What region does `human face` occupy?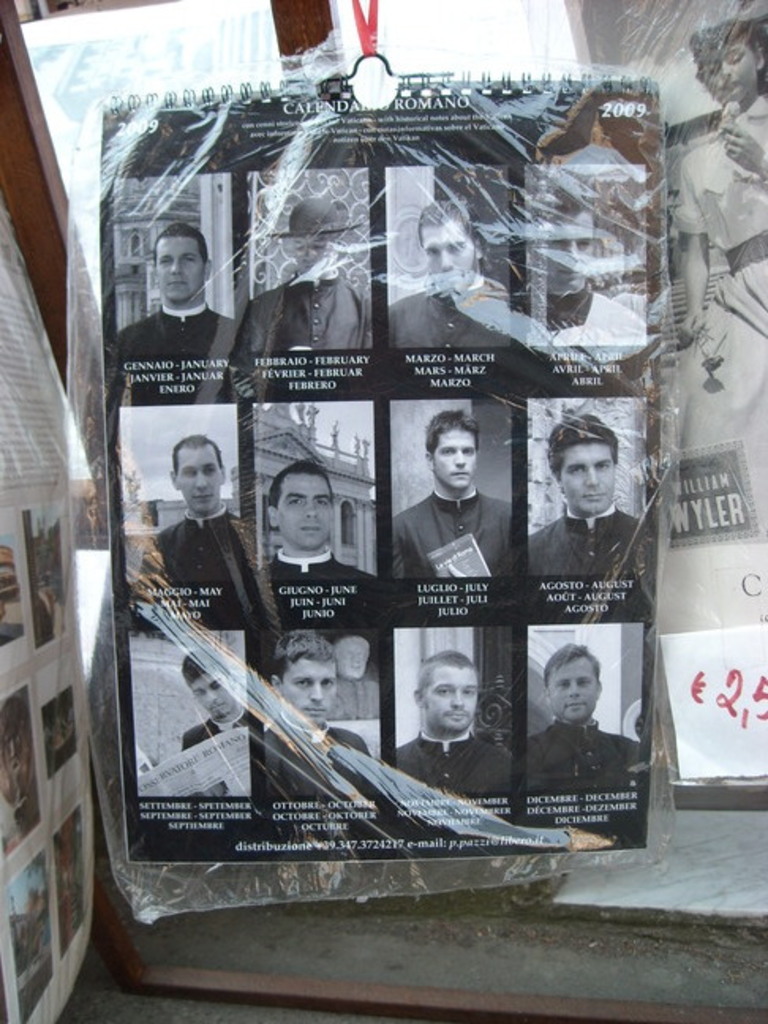
191 676 234 716.
